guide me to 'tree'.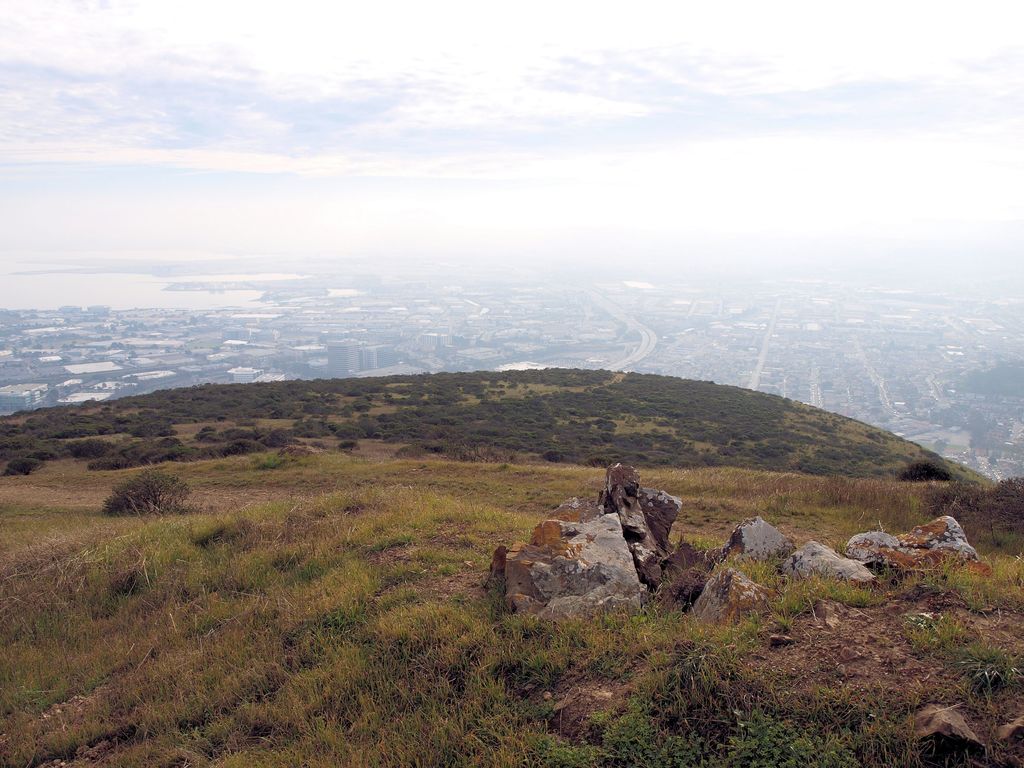
Guidance: select_region(108, 474, 186, 520).
